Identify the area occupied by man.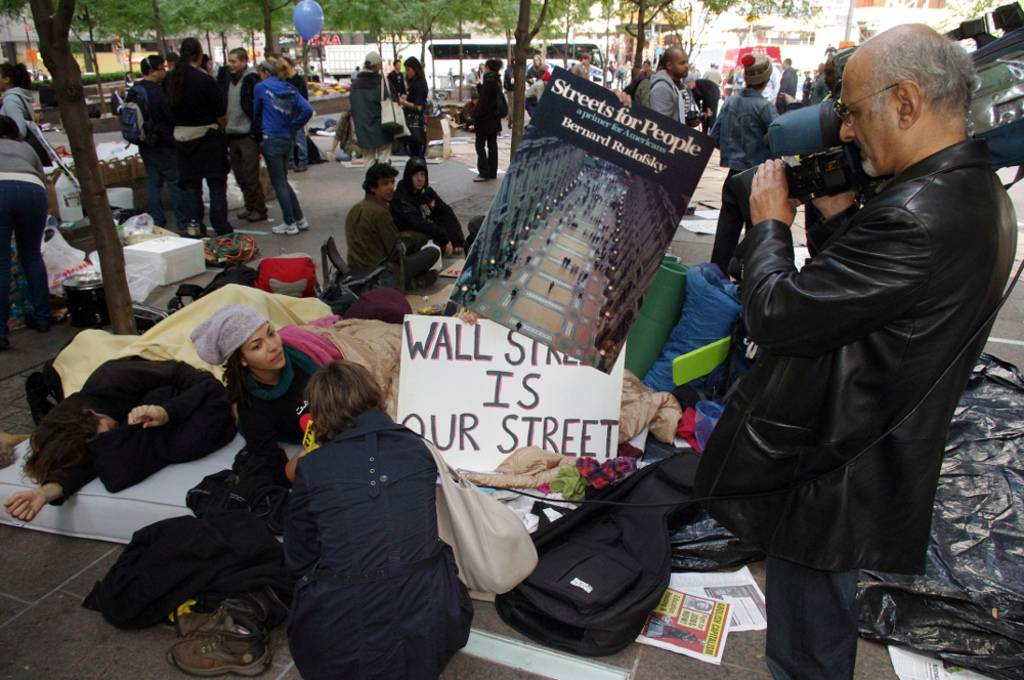
Area: locate(773, 56, 798, 113).
